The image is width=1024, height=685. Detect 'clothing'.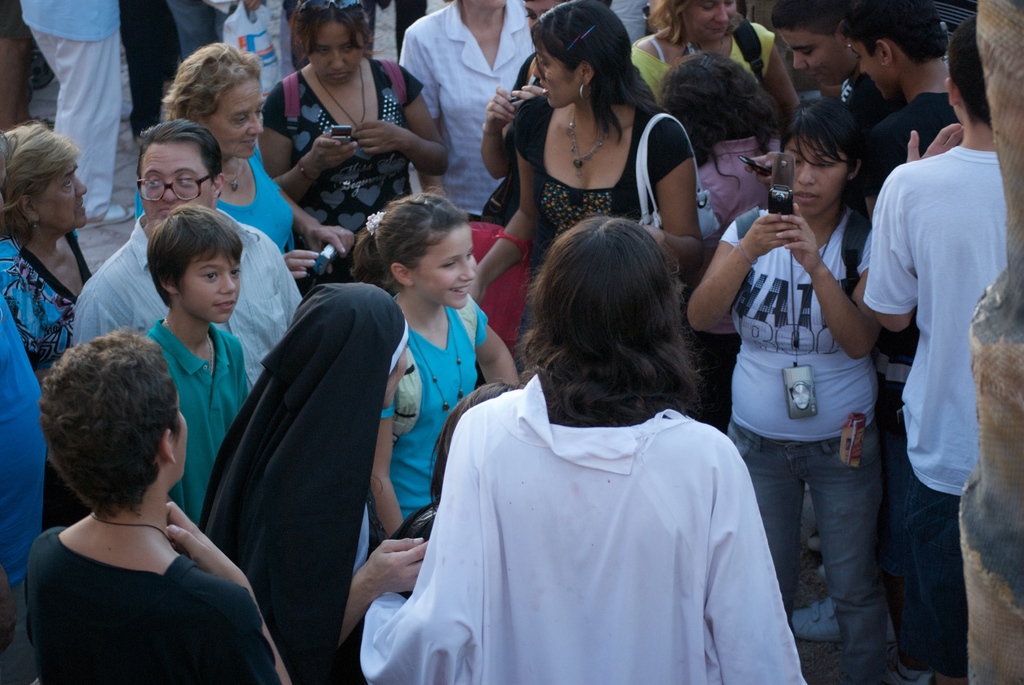
Detection: 375 339 794 680.
